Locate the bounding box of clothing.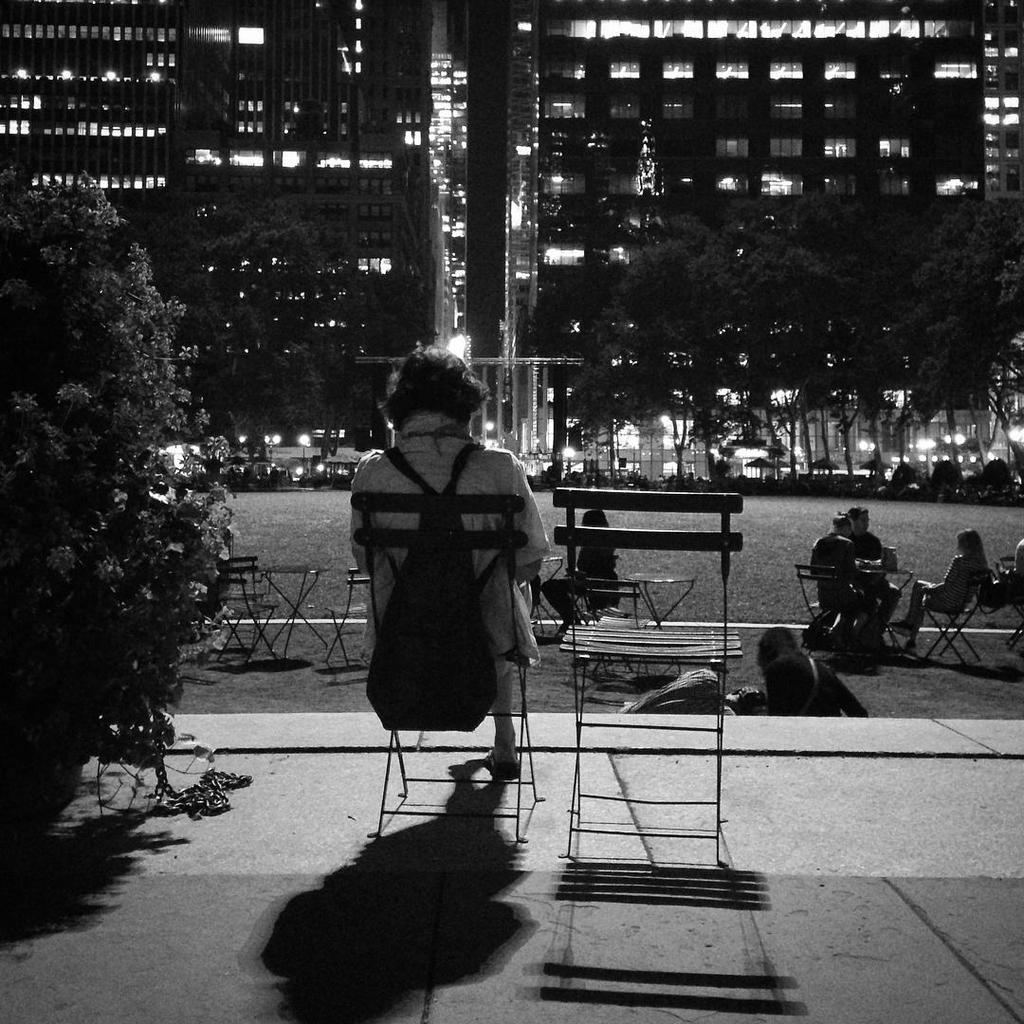
Bounding box: bbox=(845, 528, 902, 632).
